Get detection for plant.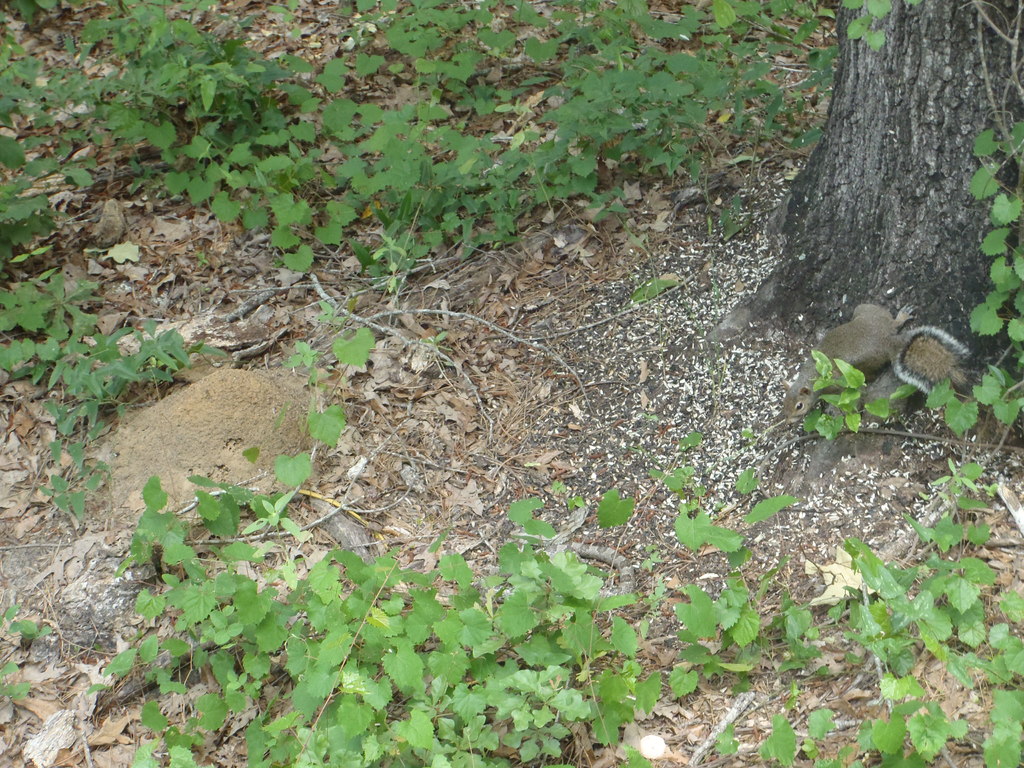
Detection: <region>0, 596, 59, 713</region>.
